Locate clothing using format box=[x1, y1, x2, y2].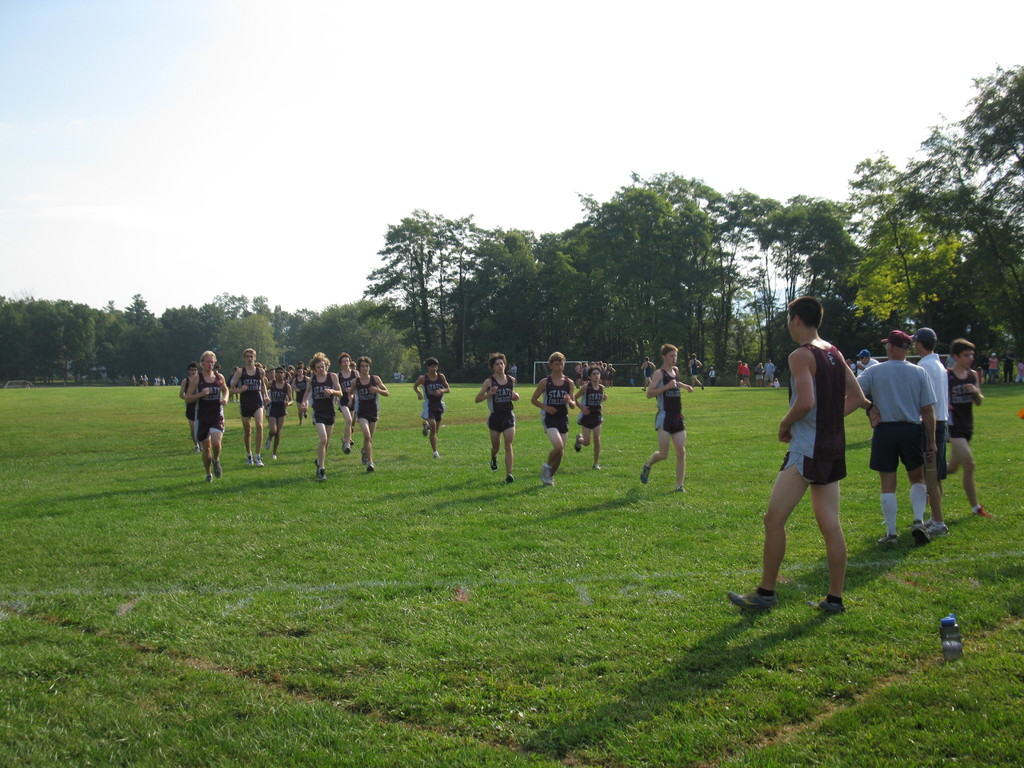
box=[354, 376, 379, 419].
